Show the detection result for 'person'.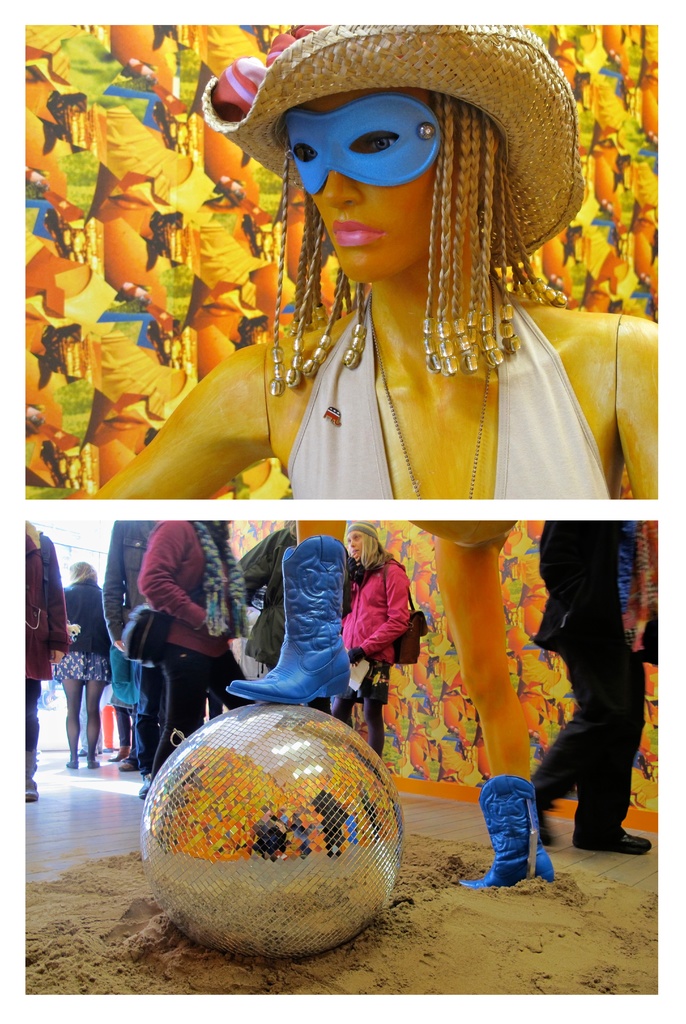
select_region(120, 502, 225, 746).
